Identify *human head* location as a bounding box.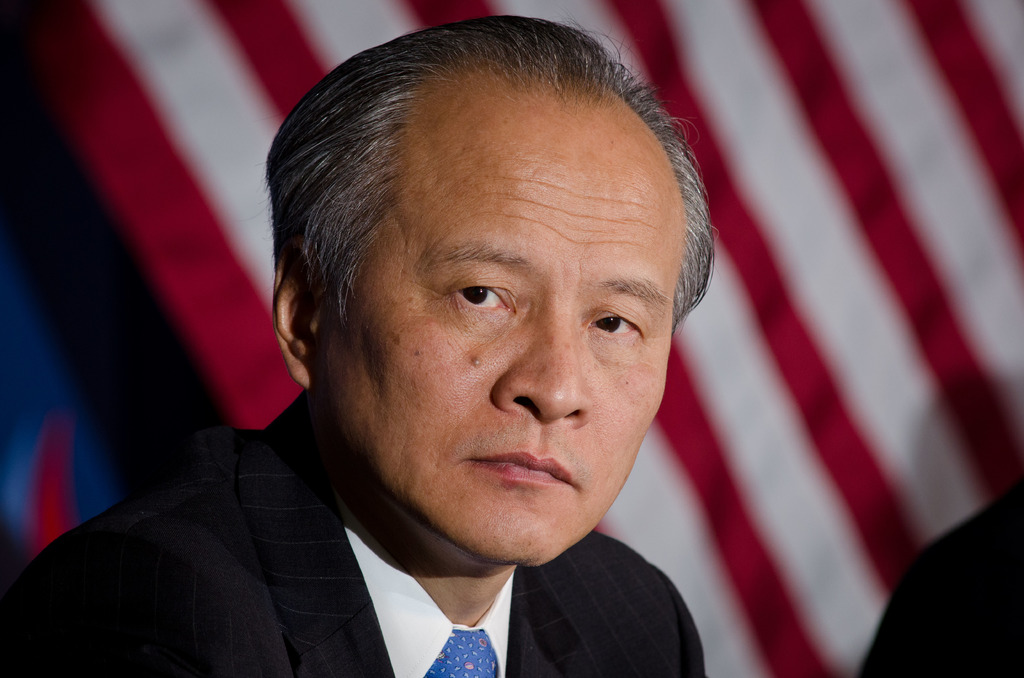
box(285, 22, 690, 544).
